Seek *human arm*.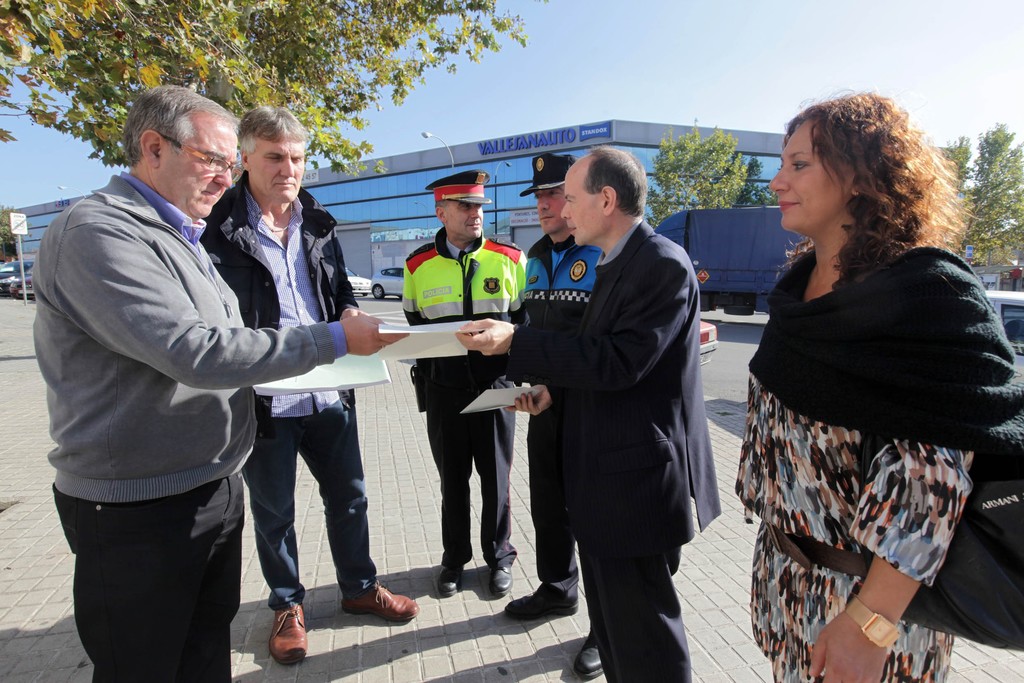
x1=63, y1=223, x2=417, y2=395.
